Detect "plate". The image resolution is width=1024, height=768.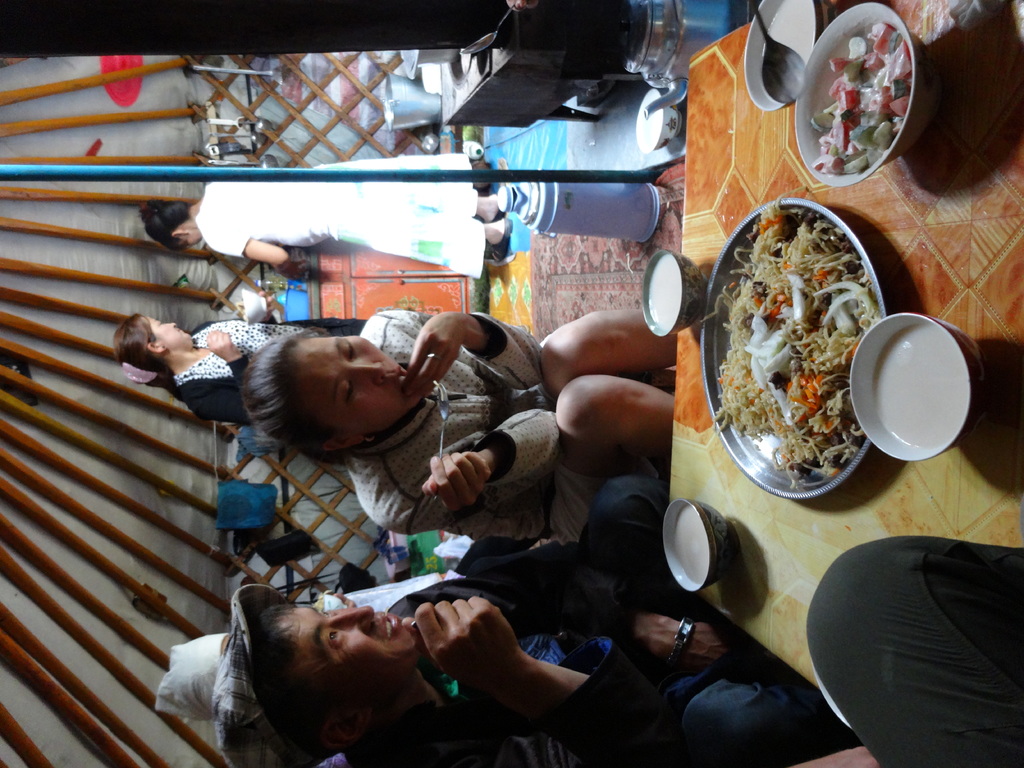
left=701, top=198, right=887, bottom=504.
